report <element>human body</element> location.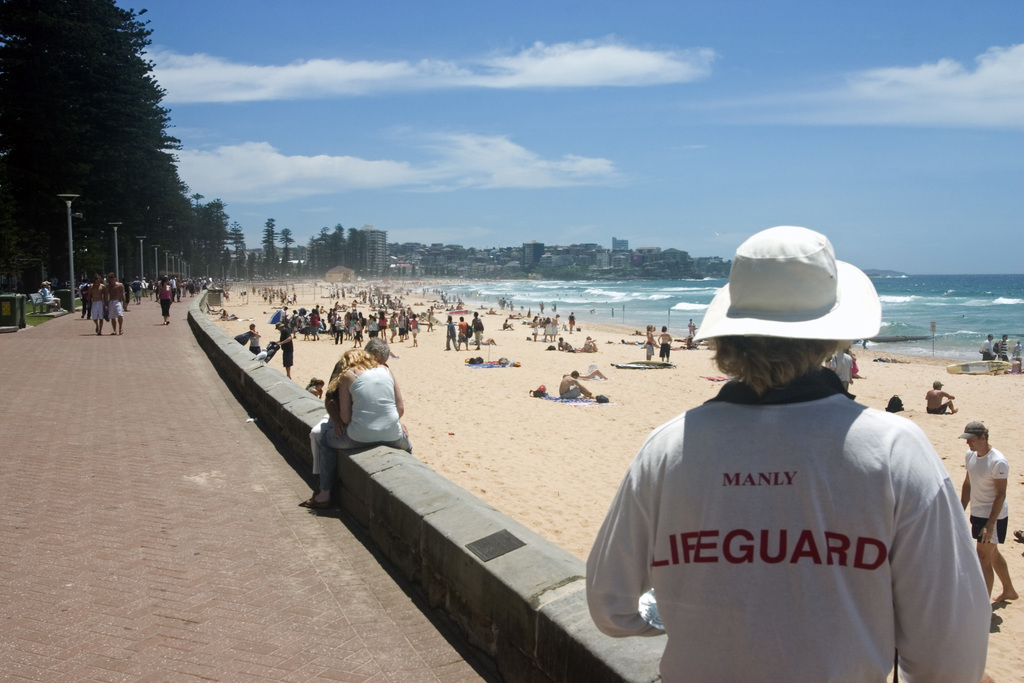
Report: (1011,340,1021,358).
